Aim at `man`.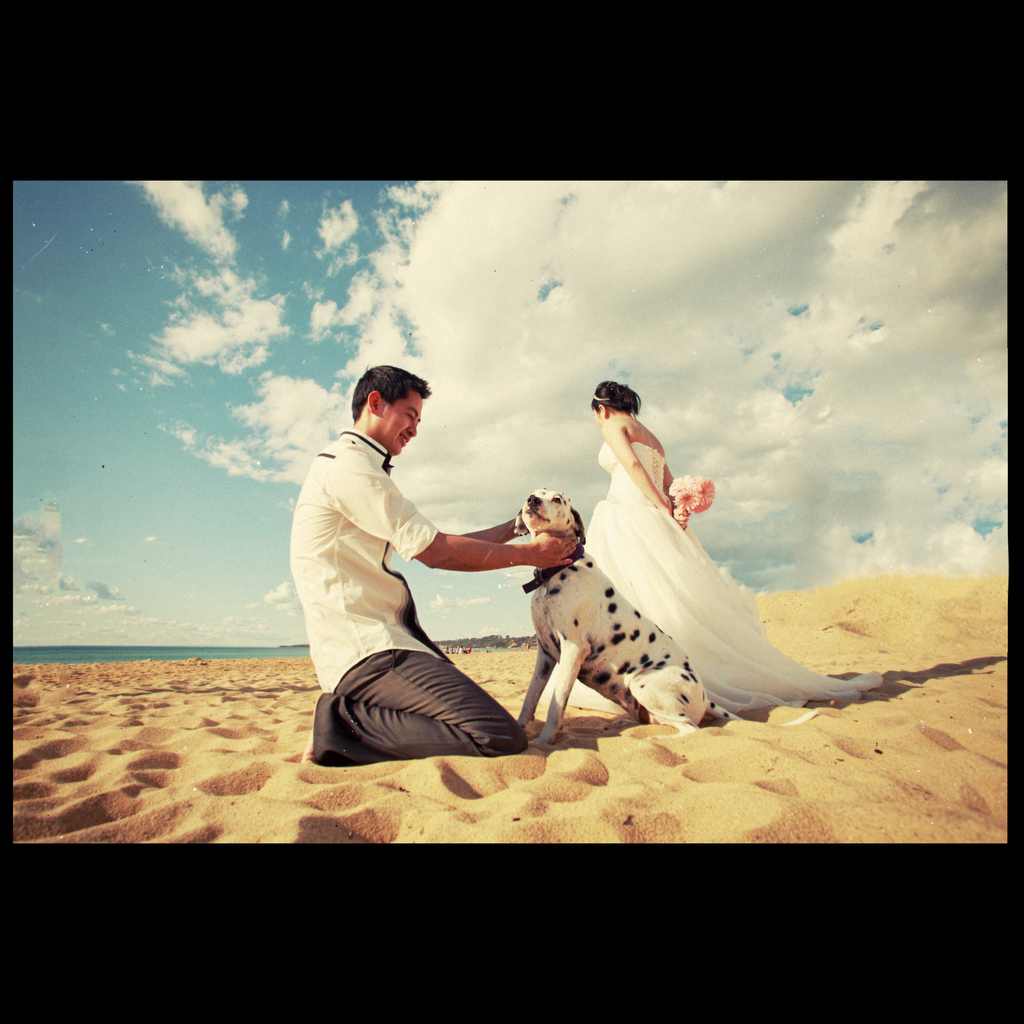
Aimed at <region>286, 370, 576, 771</region>.
